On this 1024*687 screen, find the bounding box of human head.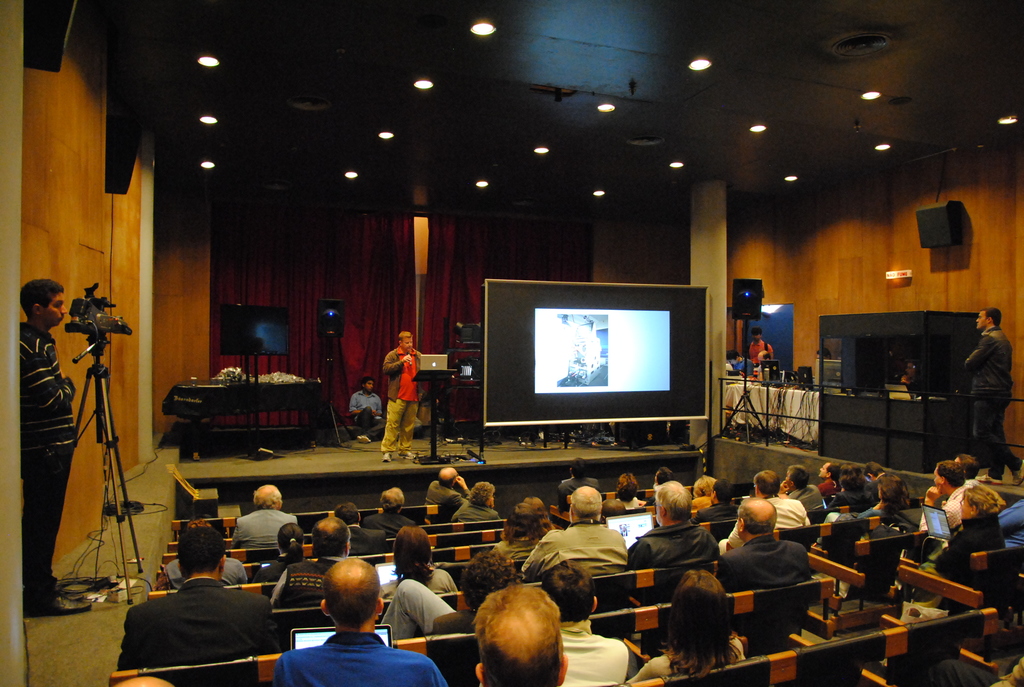
Bounding box: 570, 484, 604, 521.
